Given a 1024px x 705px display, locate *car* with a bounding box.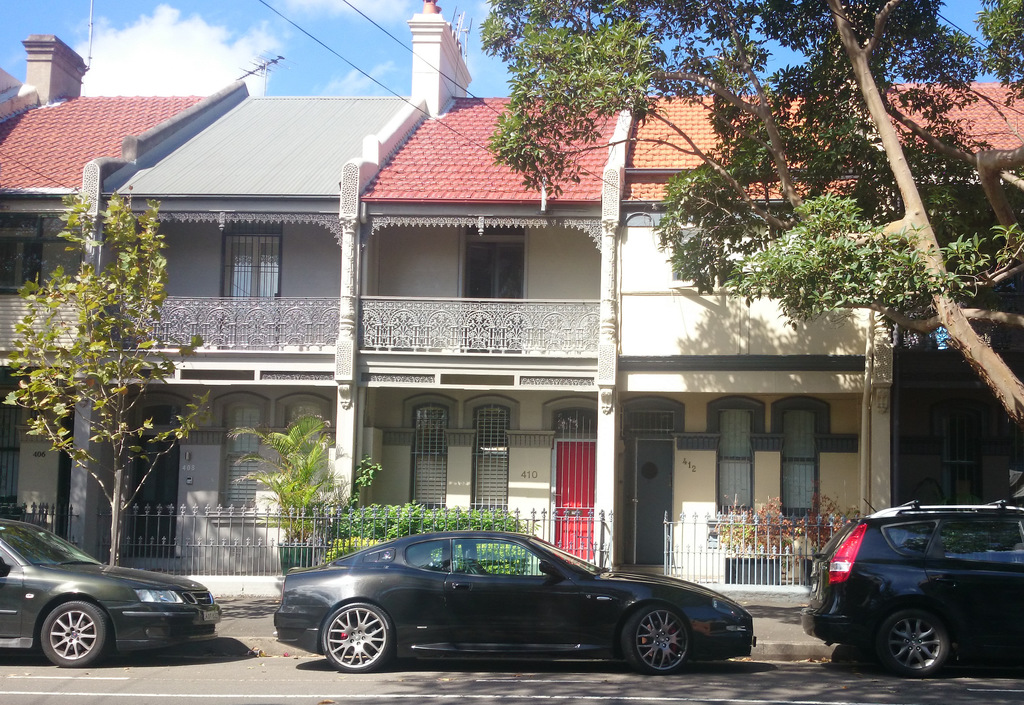
Located: (left=268, top=527, right=760, bottom=672).
